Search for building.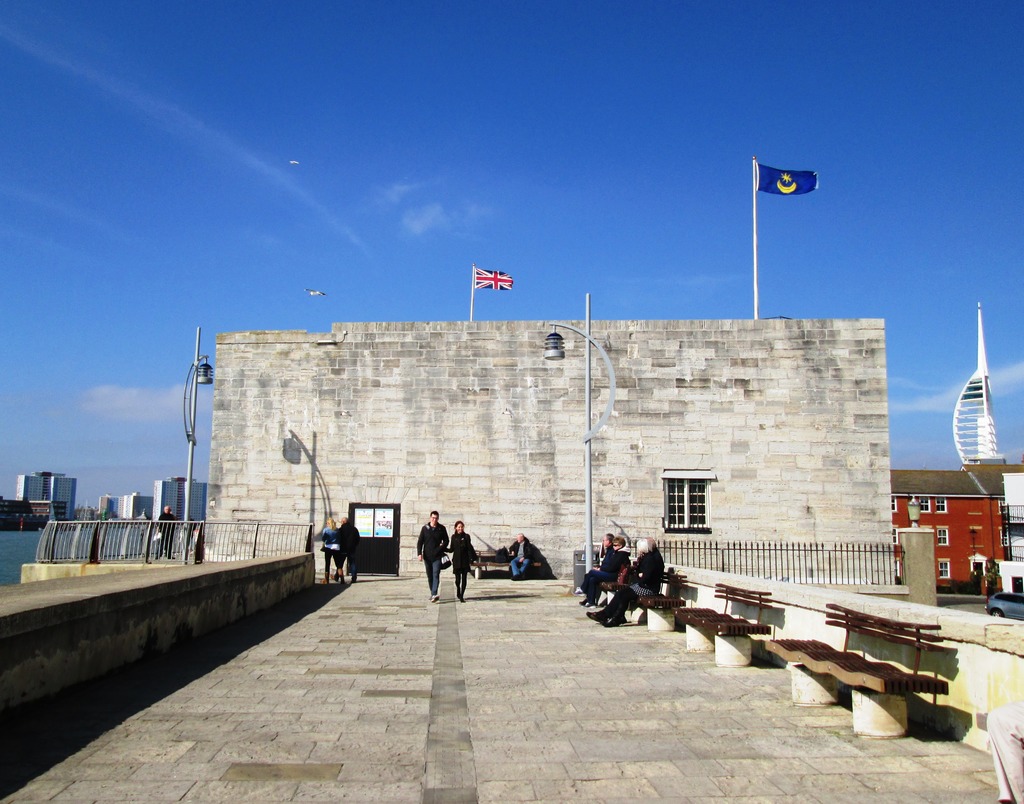
Found at x1=888 y1=462 x2=1023 y2=591.
